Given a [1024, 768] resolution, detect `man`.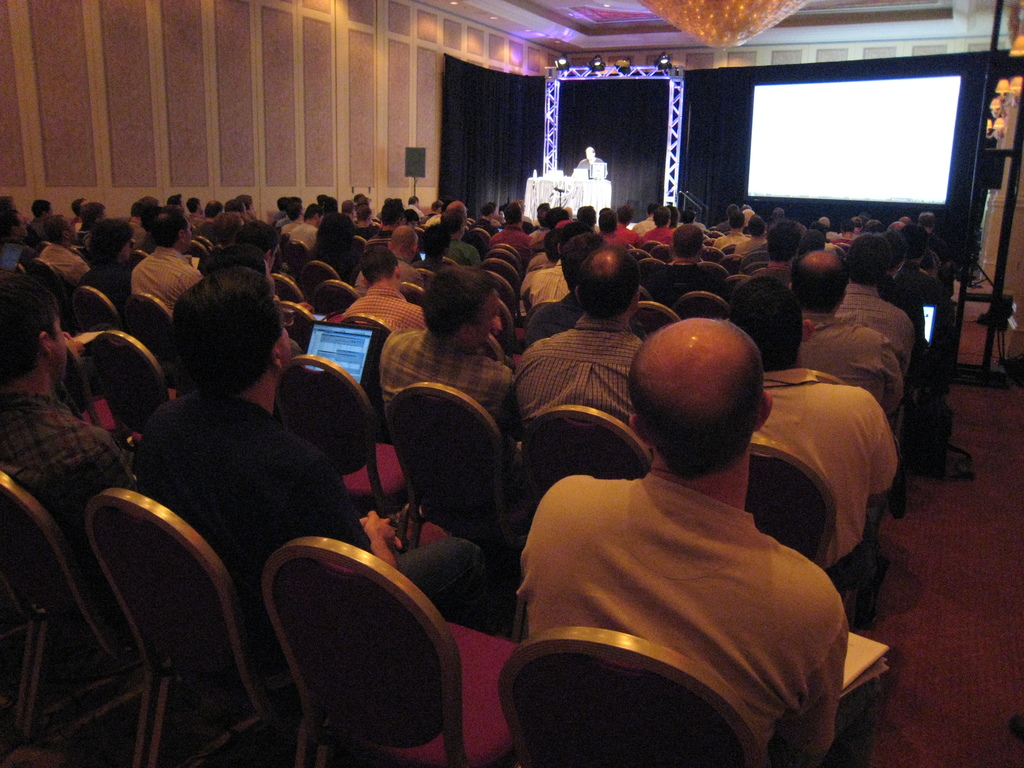
{"x1": 449, "y1": 195, "x2": 467, "y2": 208}.
